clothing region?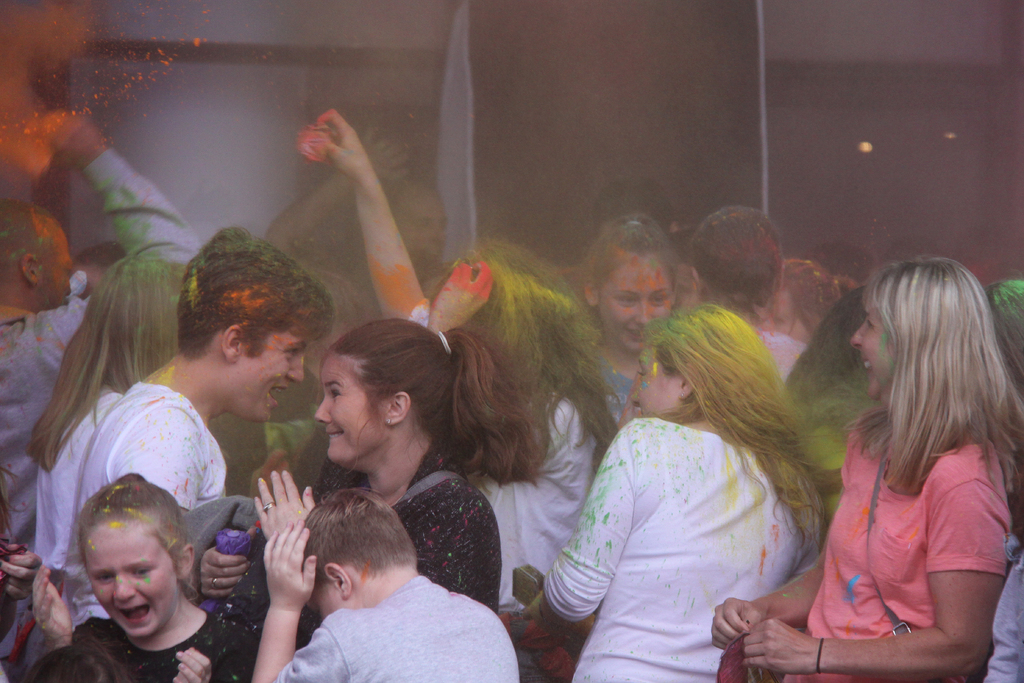
<region>21, 361, 132, 680</region>
